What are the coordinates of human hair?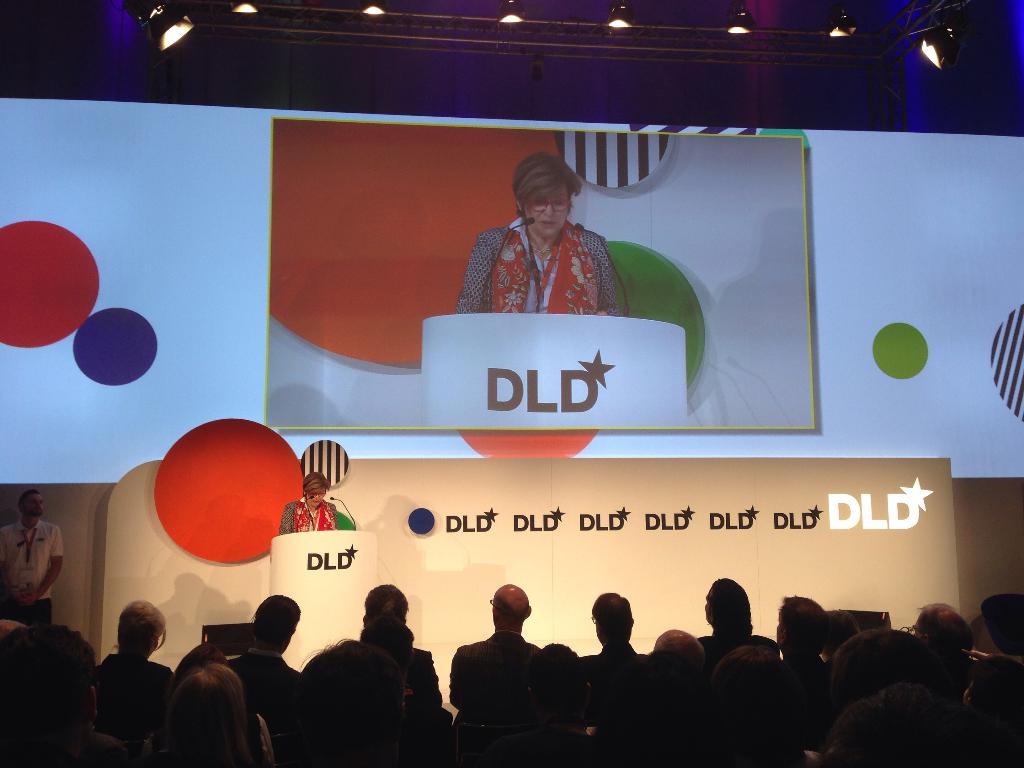
left=593, top=595, right=636, bottom=639.
